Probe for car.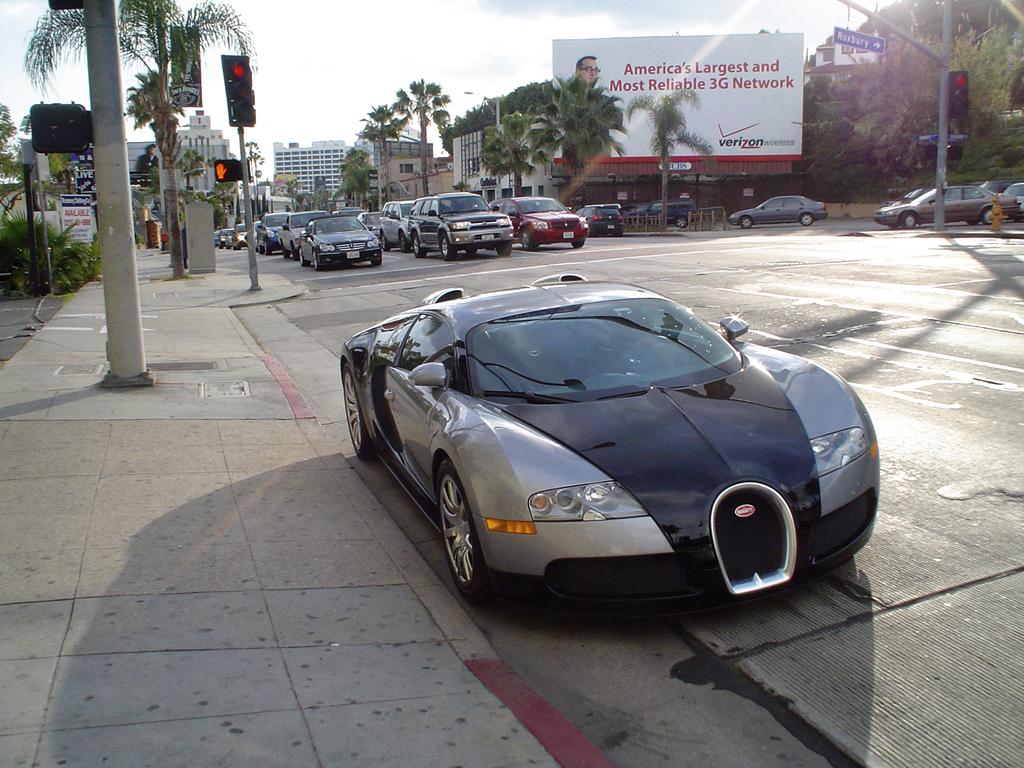
Probe result: bbox=(881, 185, 934, 205).
